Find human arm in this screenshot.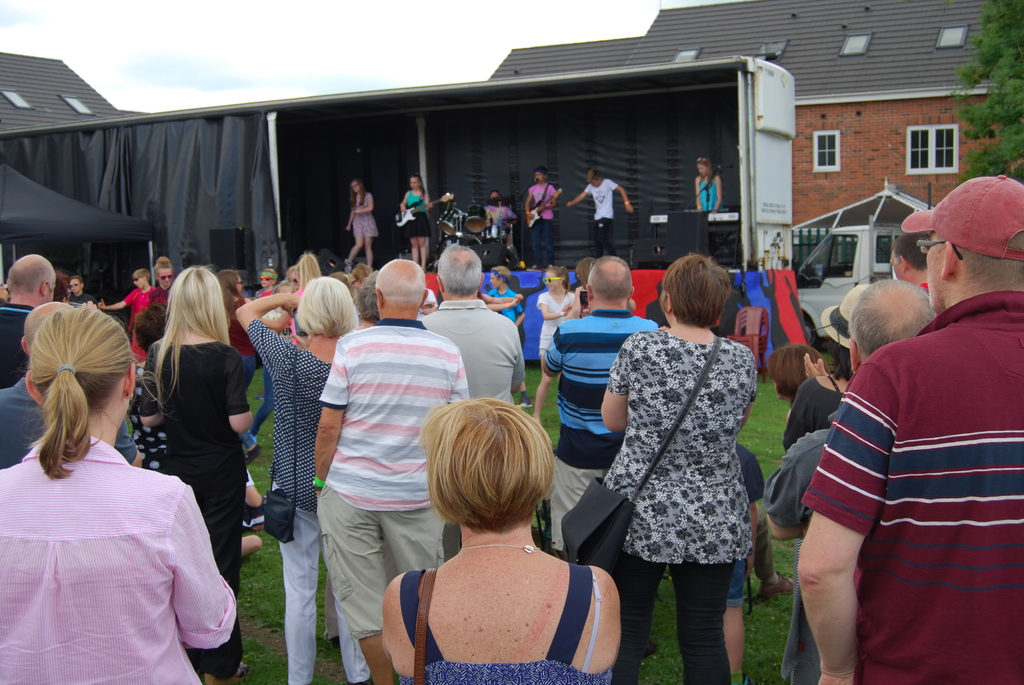
The bounding box for human arm is [538,311,566,378].
